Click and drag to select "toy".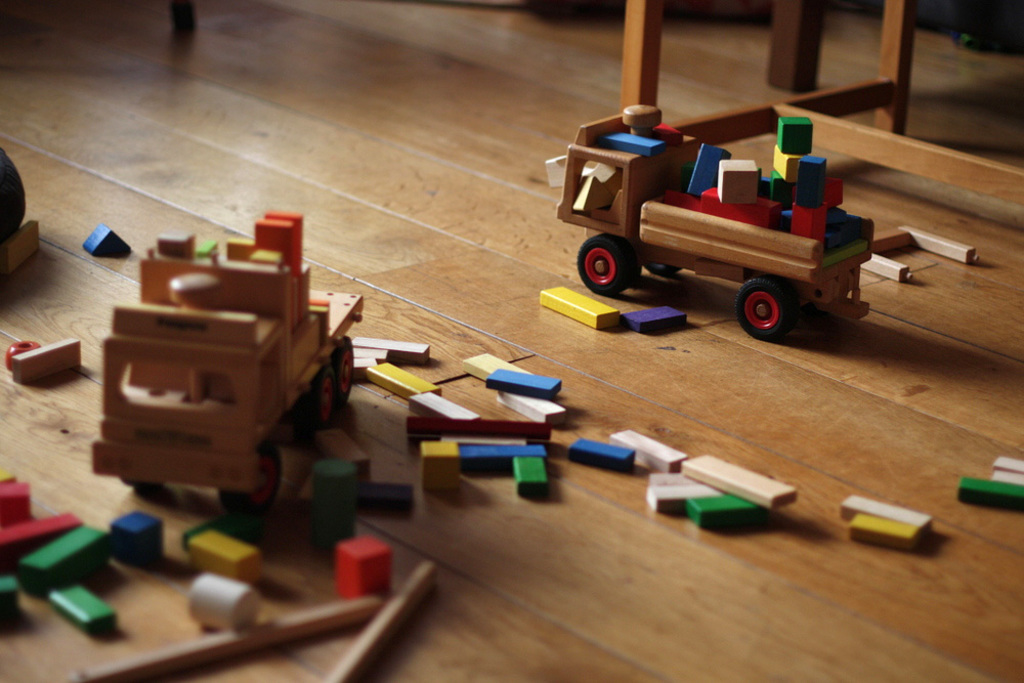
Selection: l=639, t=304, r=688, b=329.
